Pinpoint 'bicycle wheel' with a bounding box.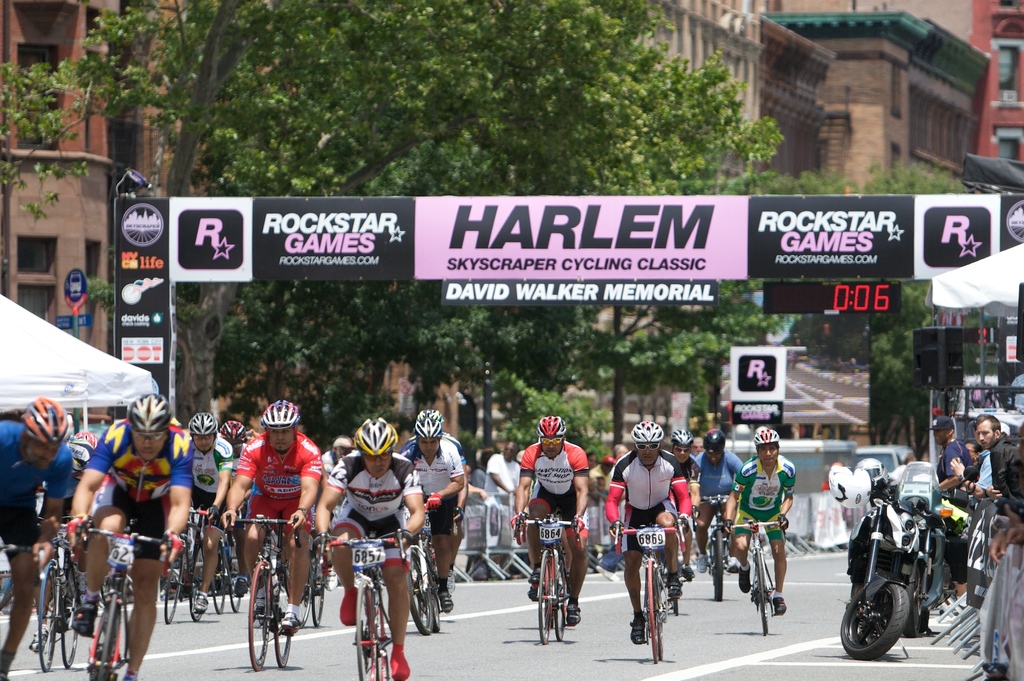
left=227, top=547, right=242, bottom=608.
